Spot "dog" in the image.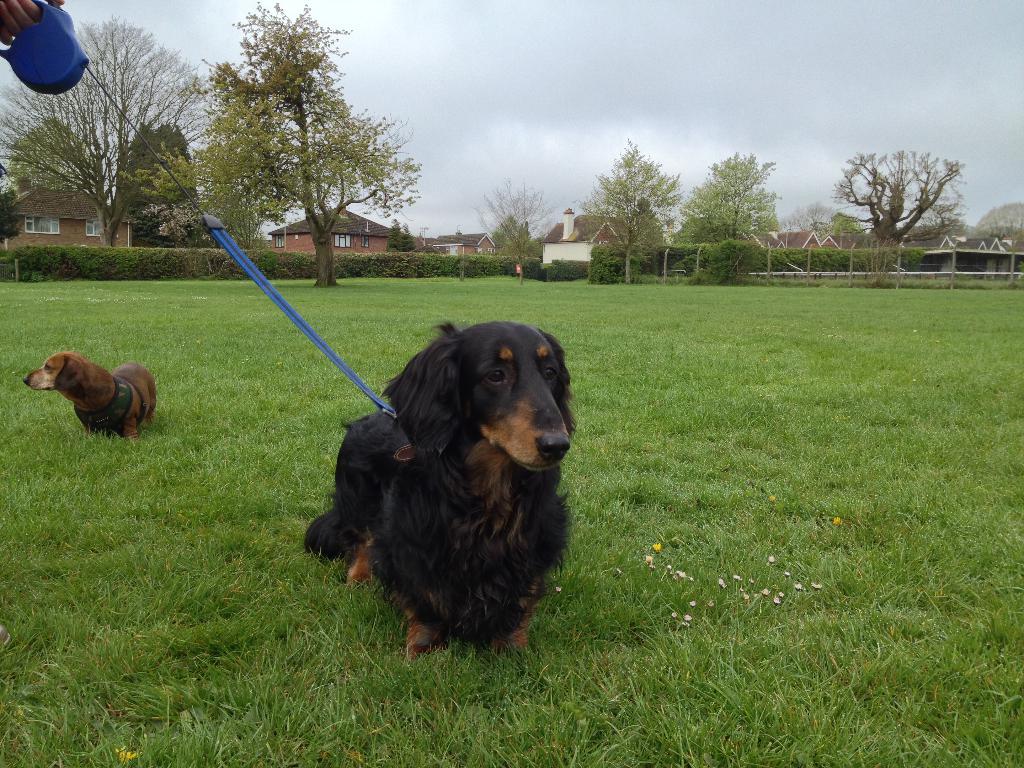
"dog" found at detection(22, 347, 156, 442).
